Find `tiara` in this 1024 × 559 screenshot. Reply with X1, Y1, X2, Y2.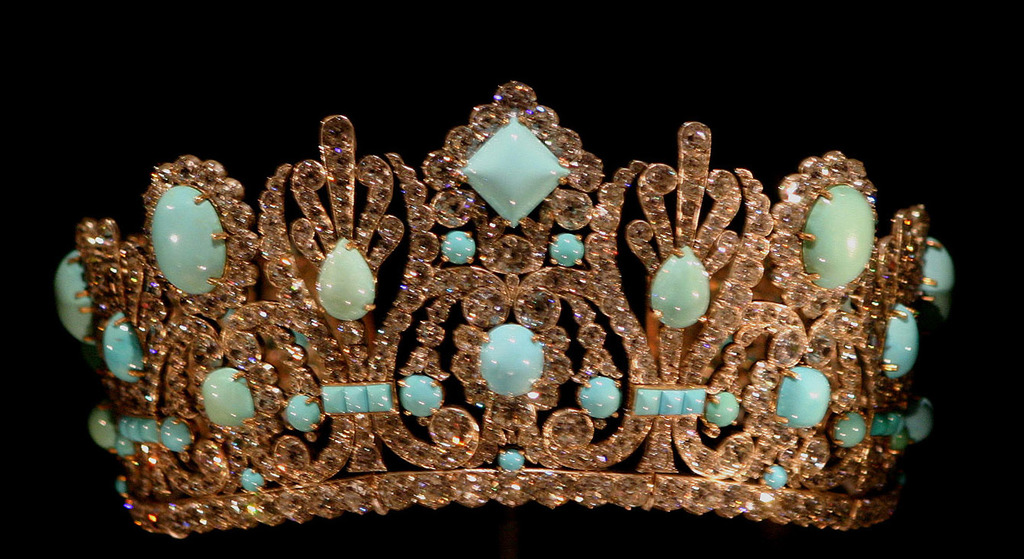
55, 79, 955, 541.
